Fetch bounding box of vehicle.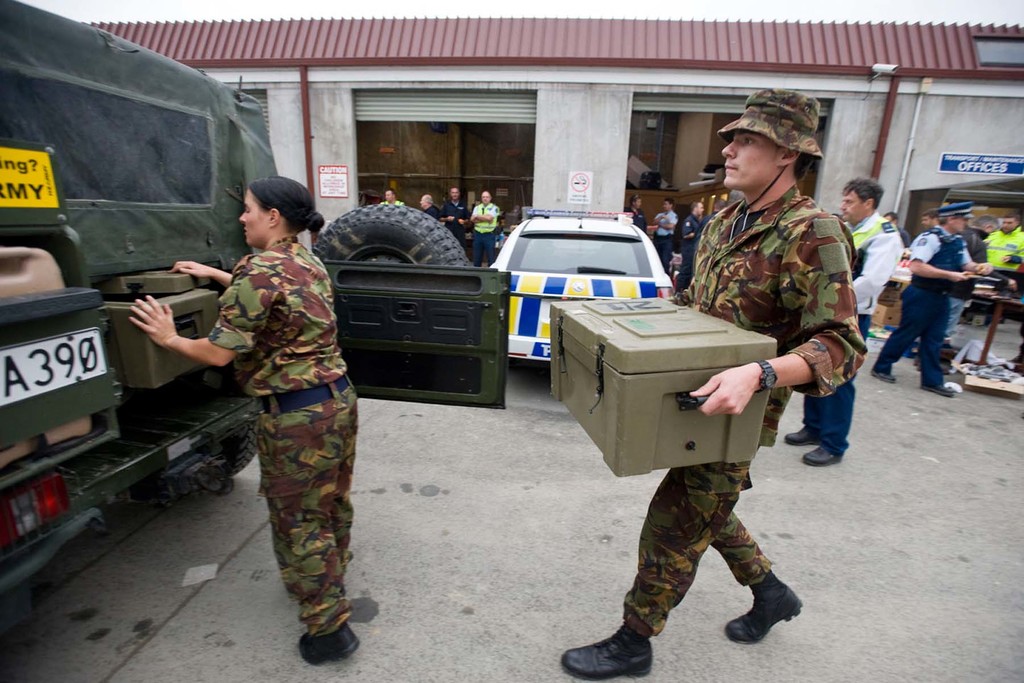
Bbox: pyautogui.locateOnScreen(486, 205, 675, 364).
